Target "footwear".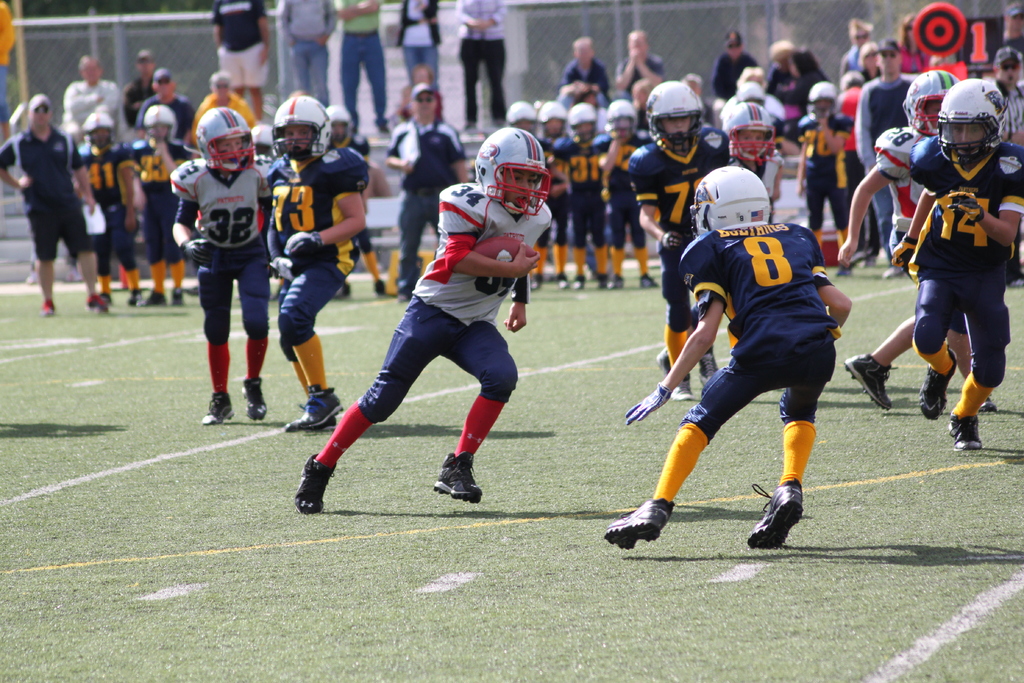
Target region: 334:279:350:297.
